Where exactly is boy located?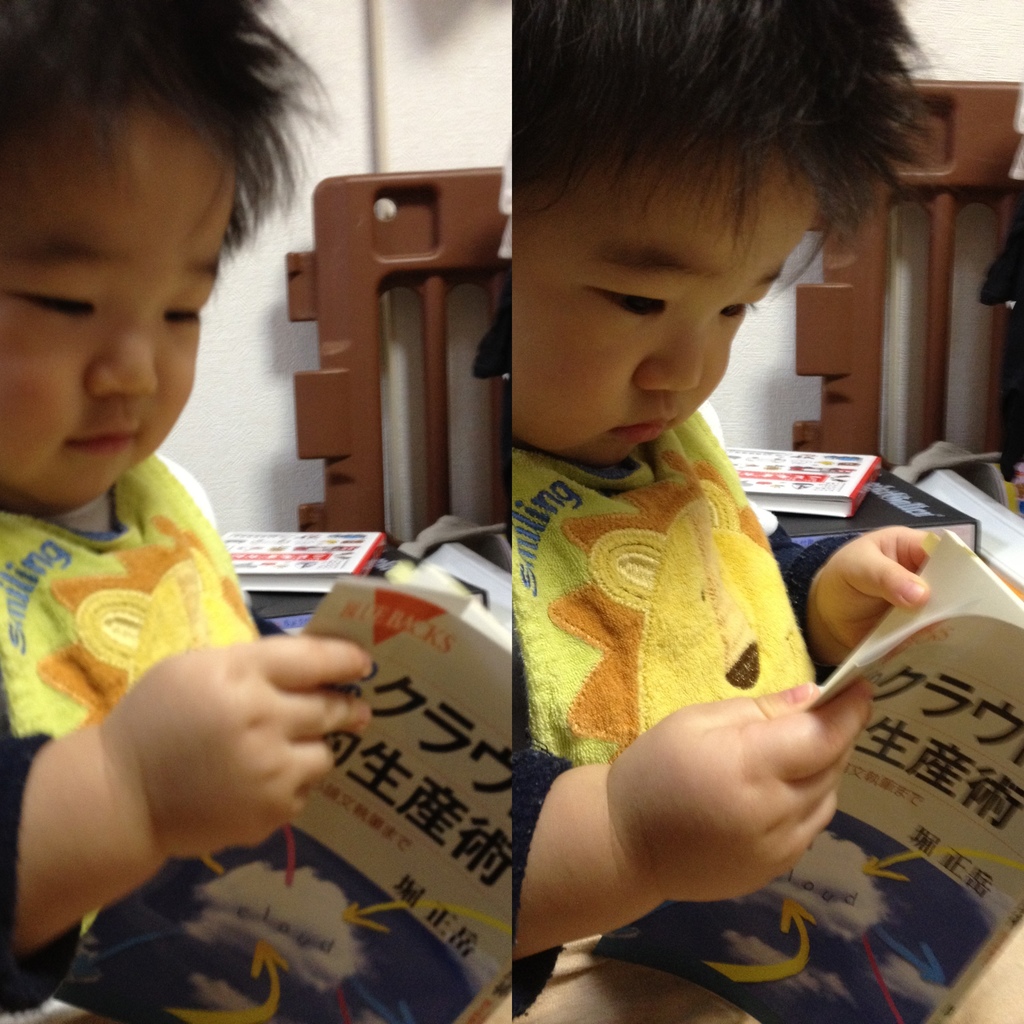
Its bounding box is [x1=448, y1=45, x2=897, y2=977].
